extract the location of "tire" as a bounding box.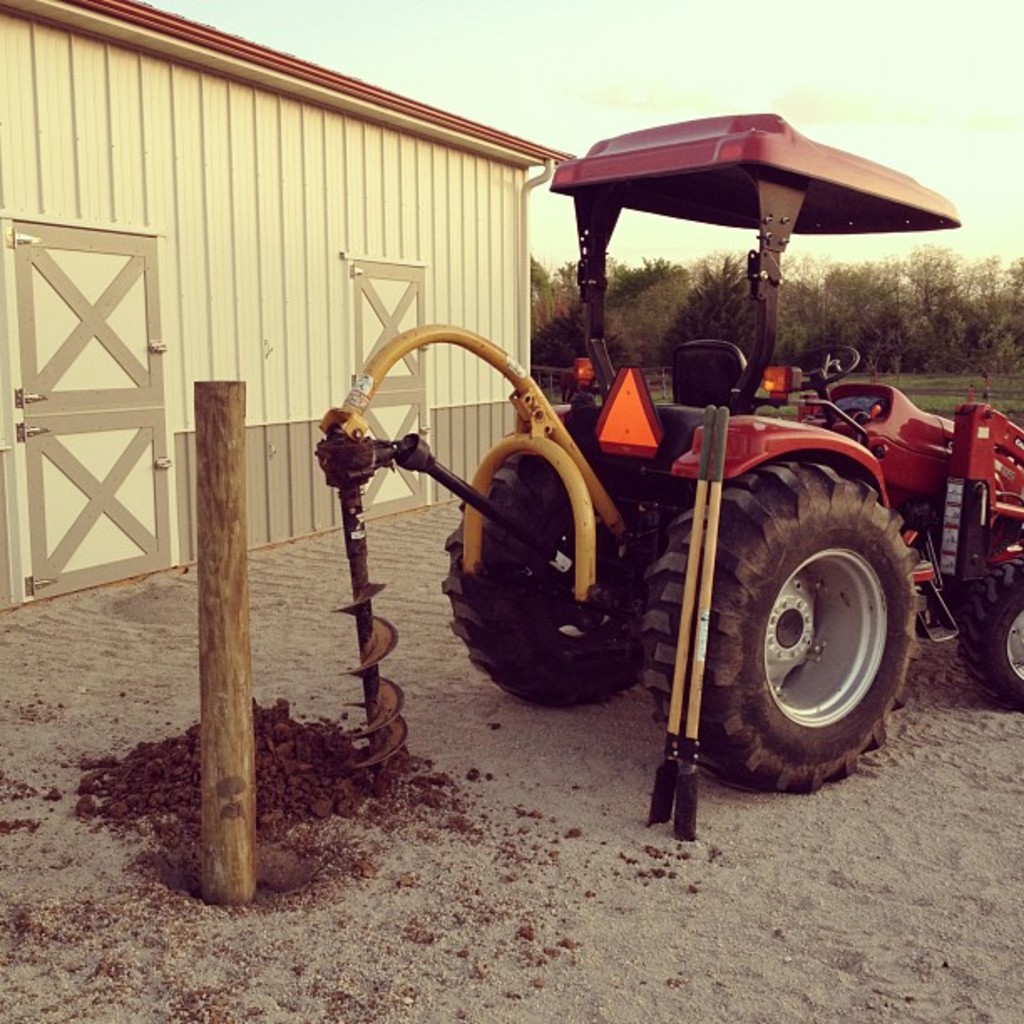
{"x1": 965, "y1": 562, "x2": 1022, "y2": 713}.
